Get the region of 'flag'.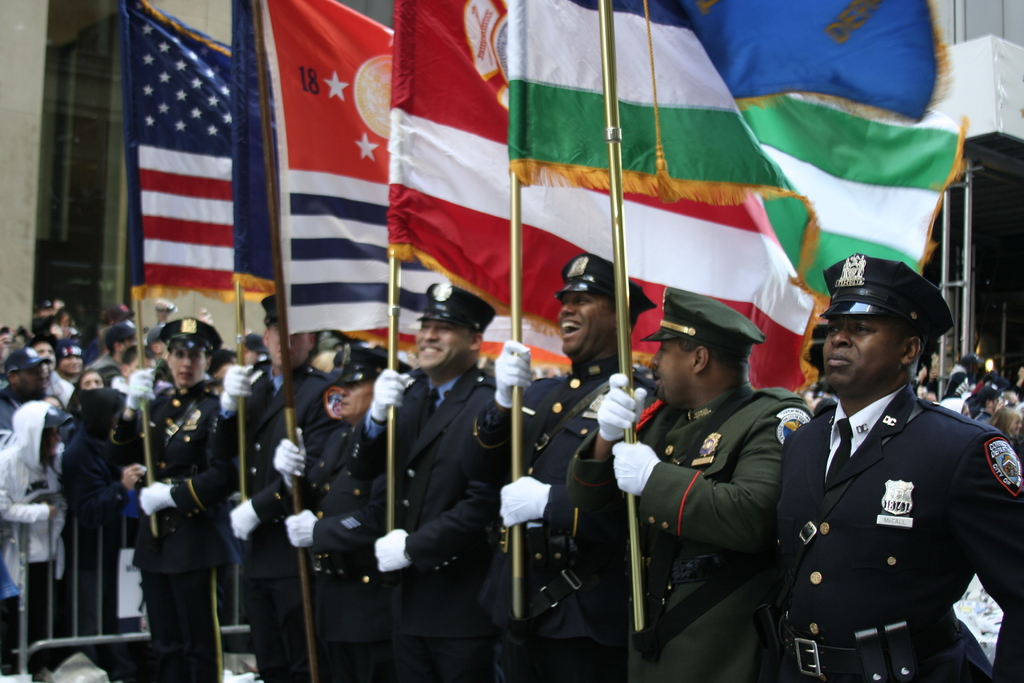
bbox=[244, 0, 563, 352].
